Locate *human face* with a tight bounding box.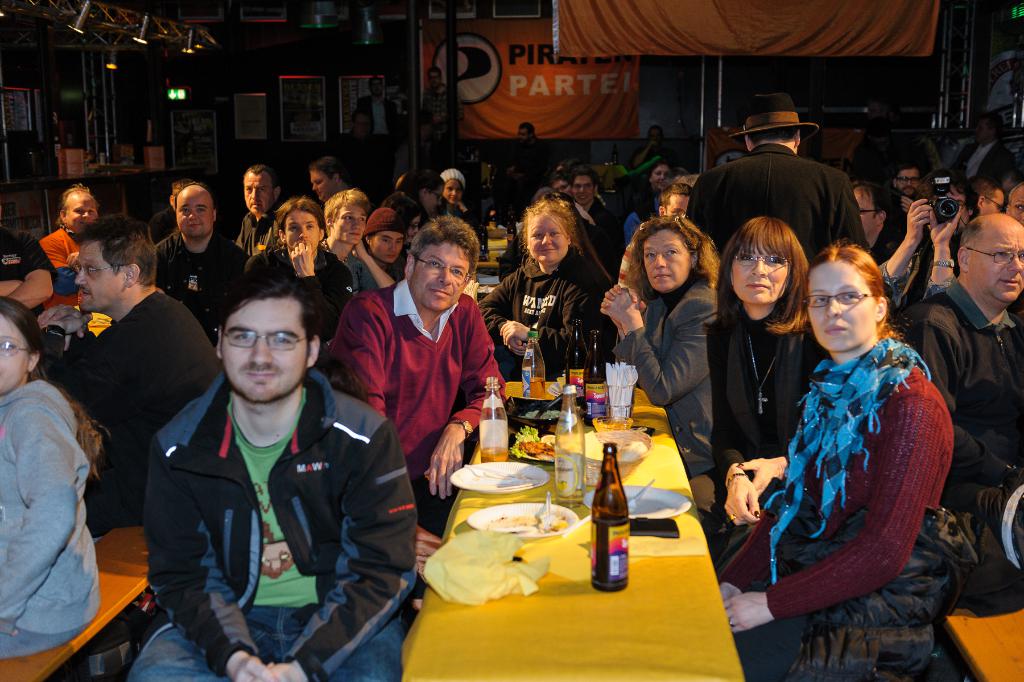
(1007,187,1023,221).
